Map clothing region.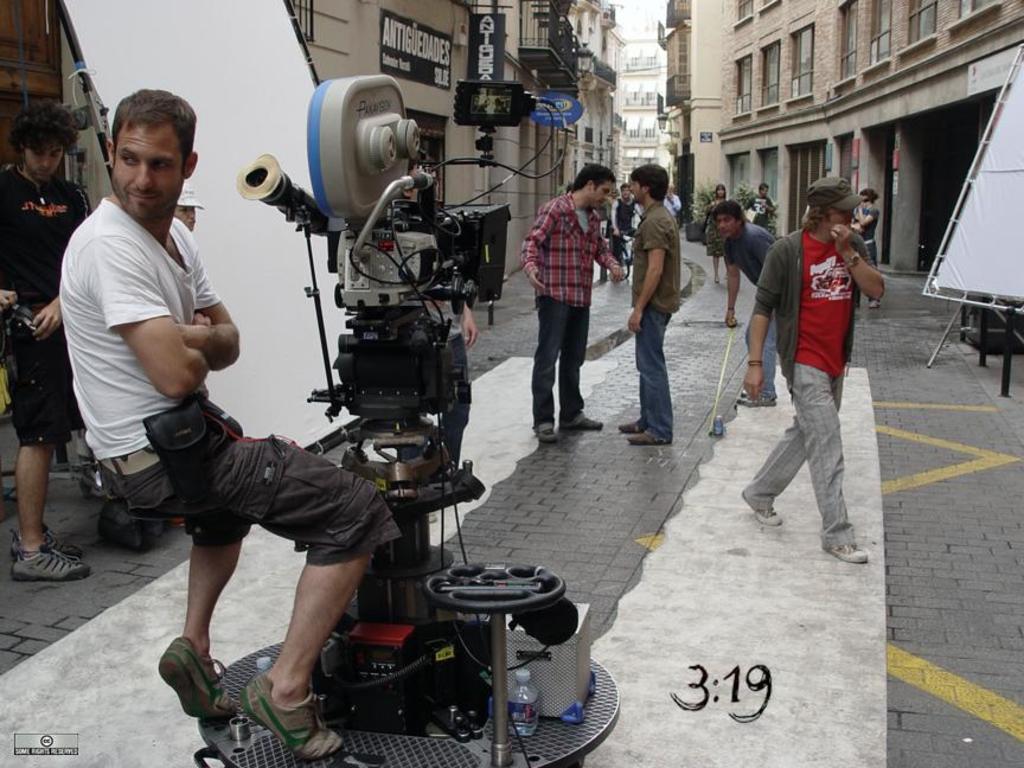
Mapped to bbox(0, 166, 89, 450).
